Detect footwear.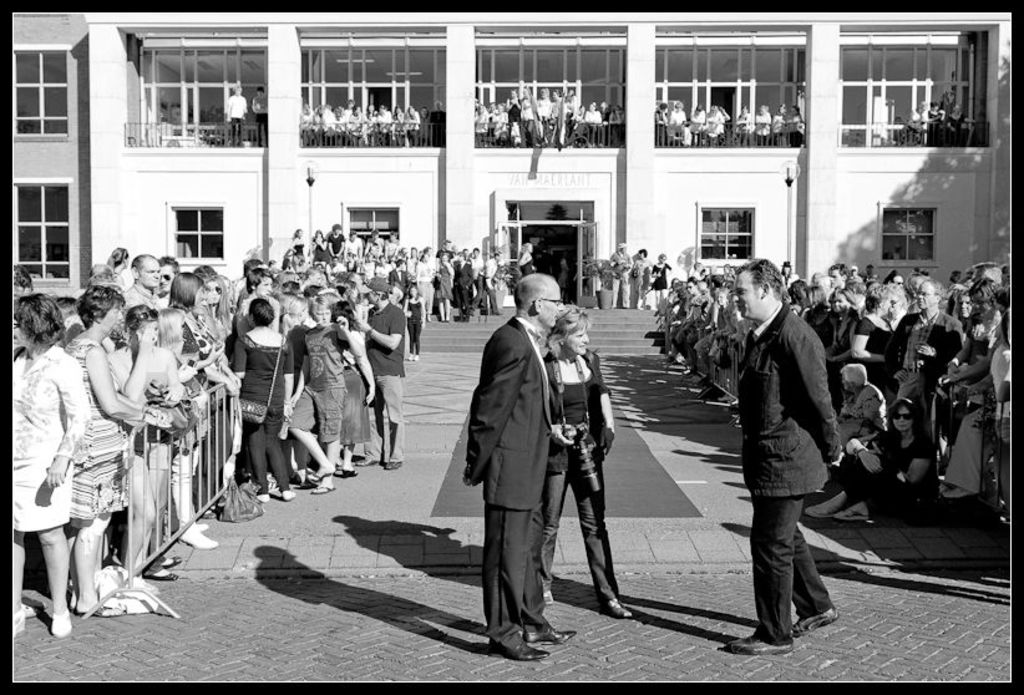
Detected at pyautogui.locateOnScreen(199, 518, 208, 534).
